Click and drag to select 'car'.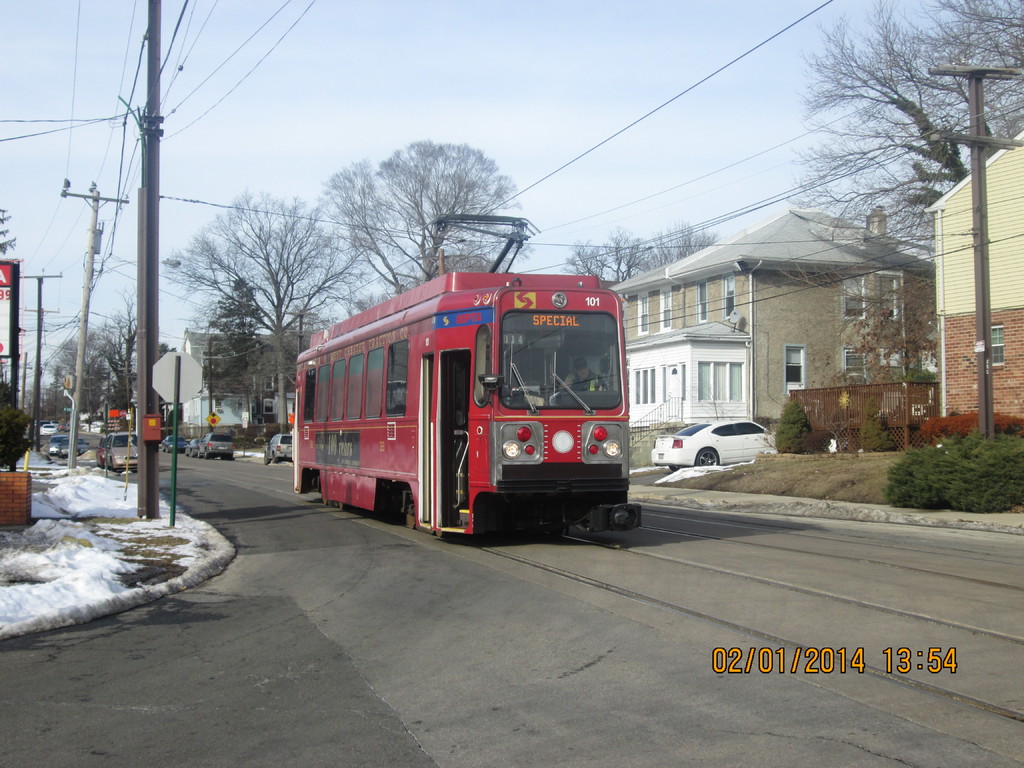
Selection: [x1=49, y1=435, x2=79, y2=458].
